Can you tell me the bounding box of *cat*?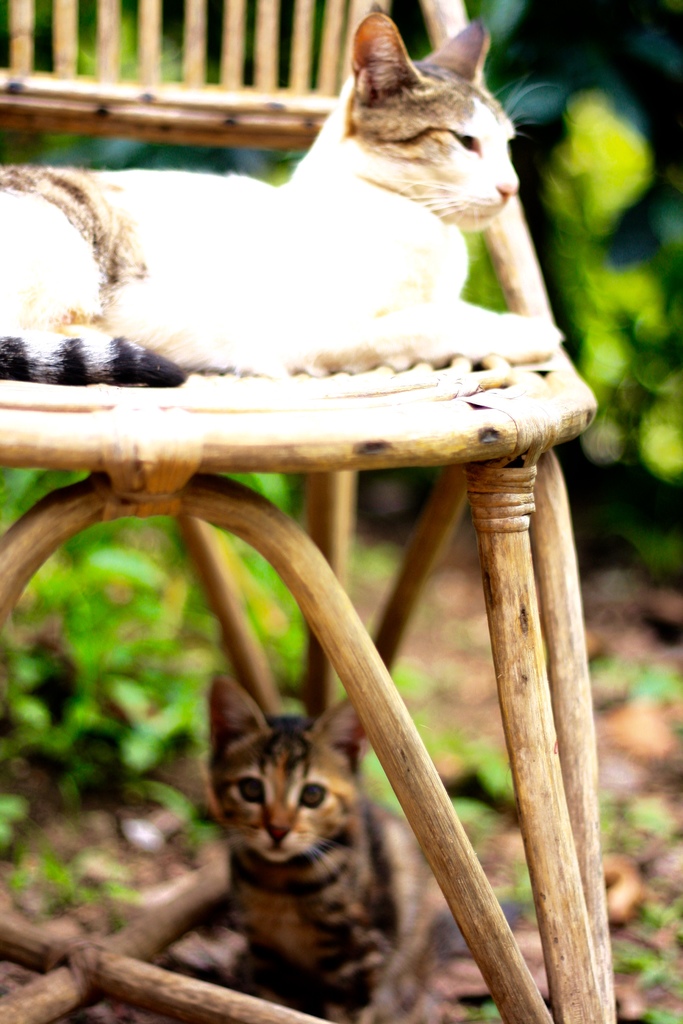
0:8:575:384.
